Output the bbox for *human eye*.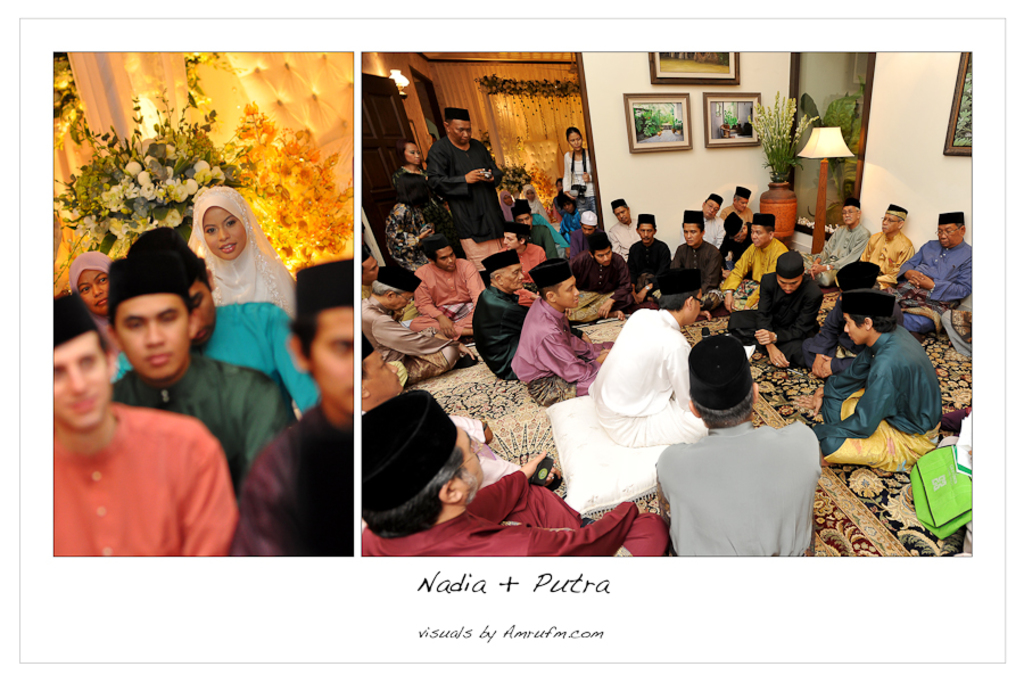
pyautogui.locateOnScreen(76, 283, 90, 295).
